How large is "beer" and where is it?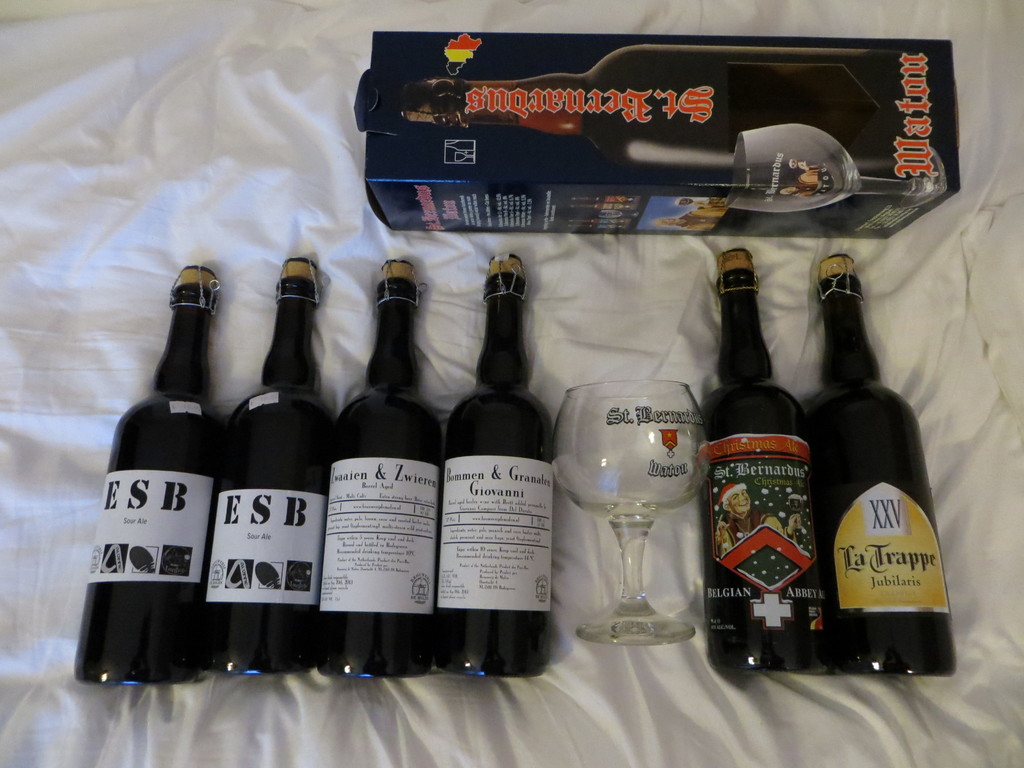
Bounding box: Rect(691, 252, 836, 682).
